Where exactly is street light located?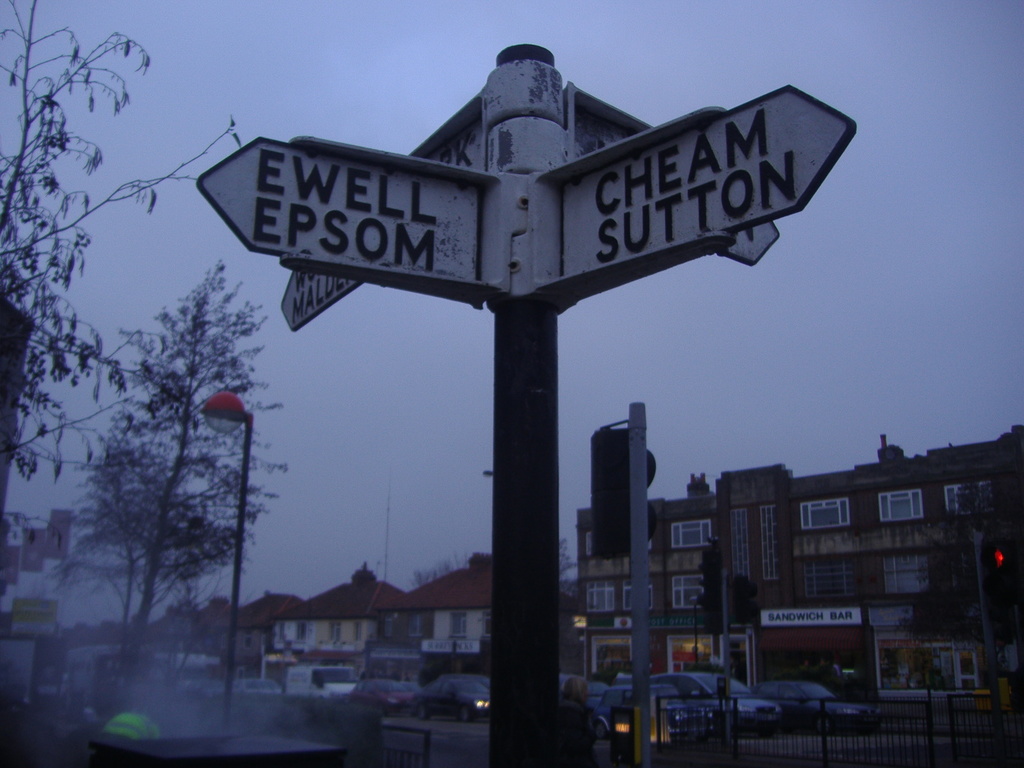
Its bounding box is (201, 388, 253, 728).
